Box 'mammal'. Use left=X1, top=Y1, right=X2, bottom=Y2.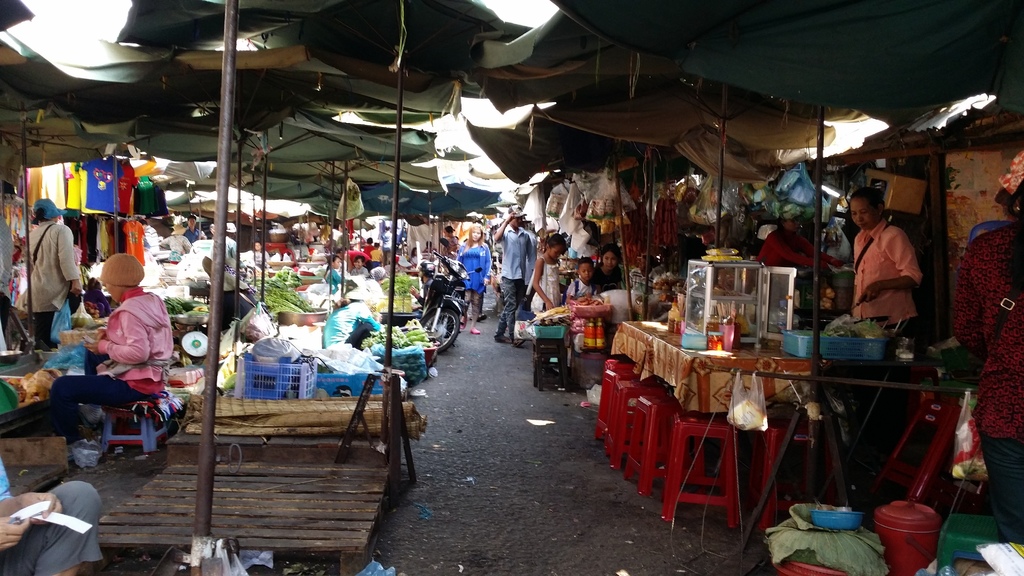
left=460, top=222, right=490, bottom=332.
